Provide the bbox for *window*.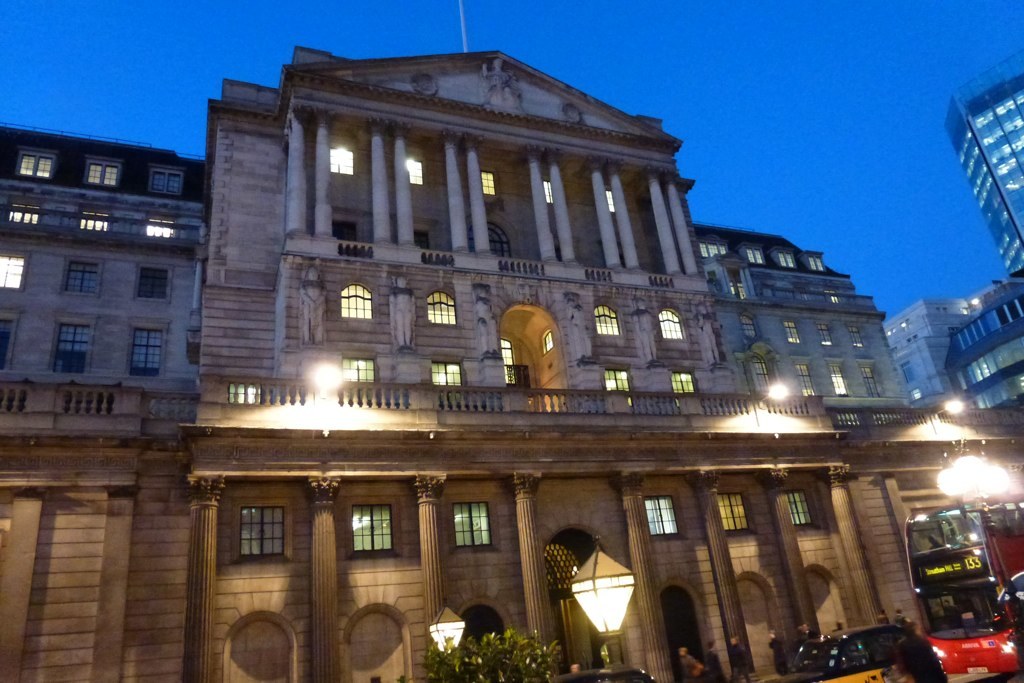
[left=740, top=314, right=754, bottom=340].
